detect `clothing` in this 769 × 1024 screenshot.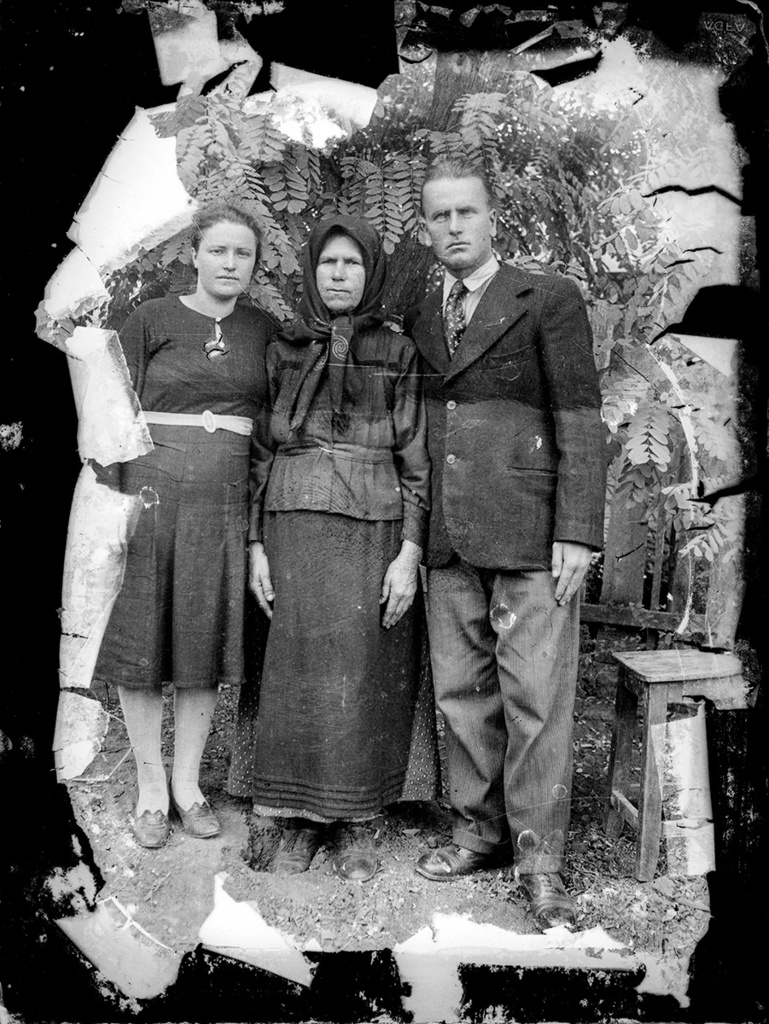
Detection: x1=231 y1=212 x2=422 y2=813.
